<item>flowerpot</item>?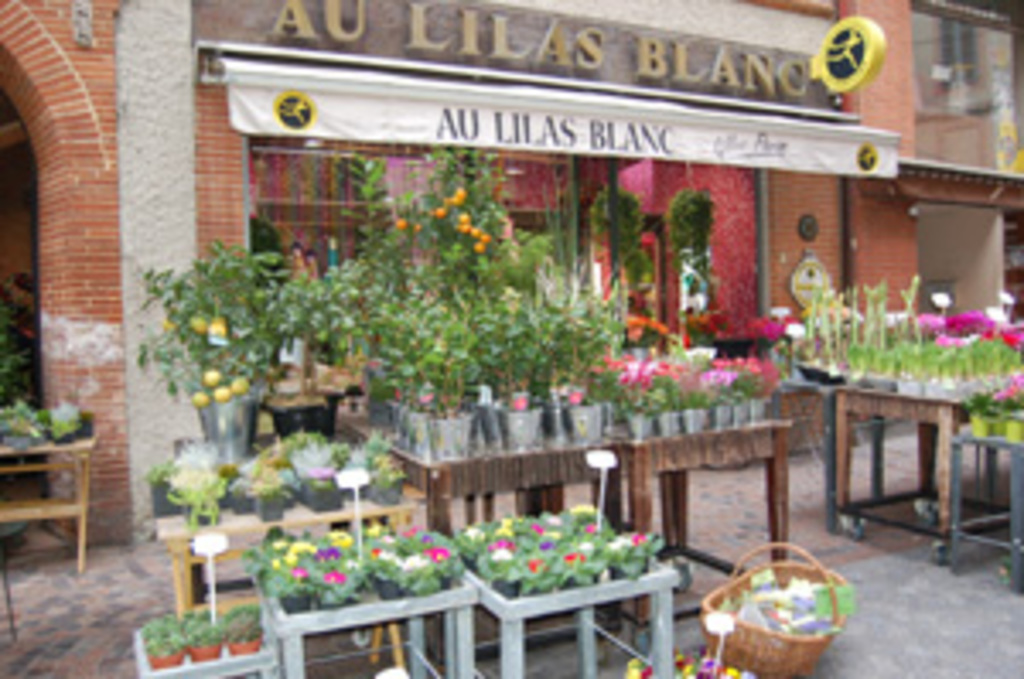
195, 392, 256, 461
